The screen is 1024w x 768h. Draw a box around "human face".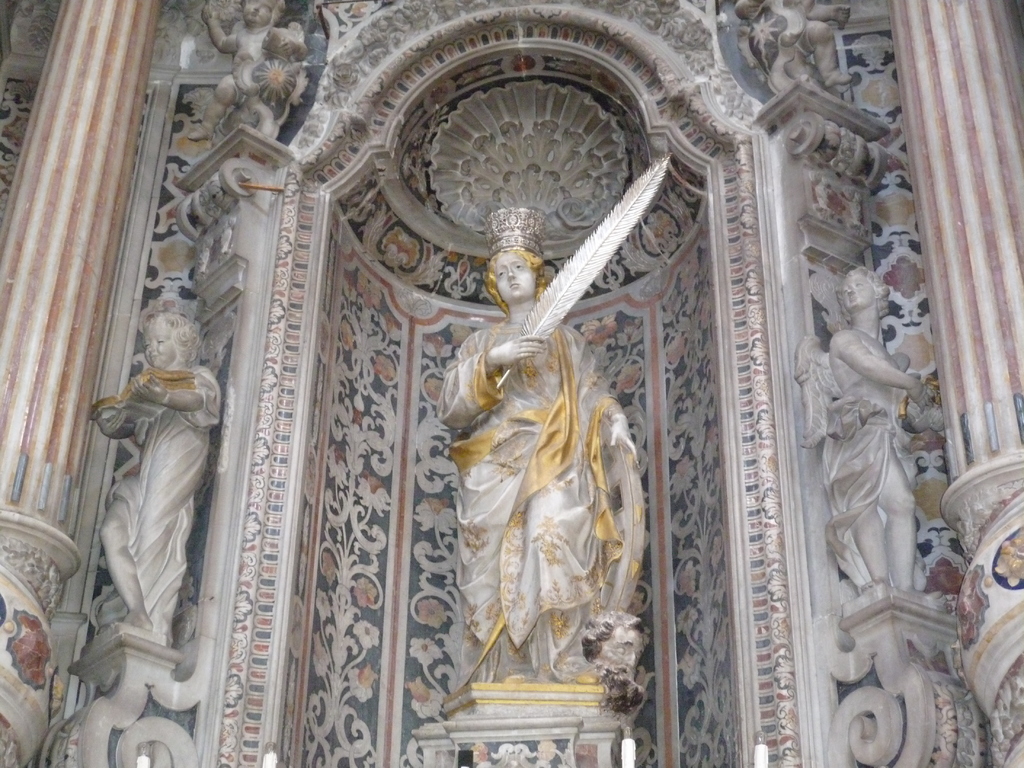
[x1=132, y1=311, x2=183, y2=367].
